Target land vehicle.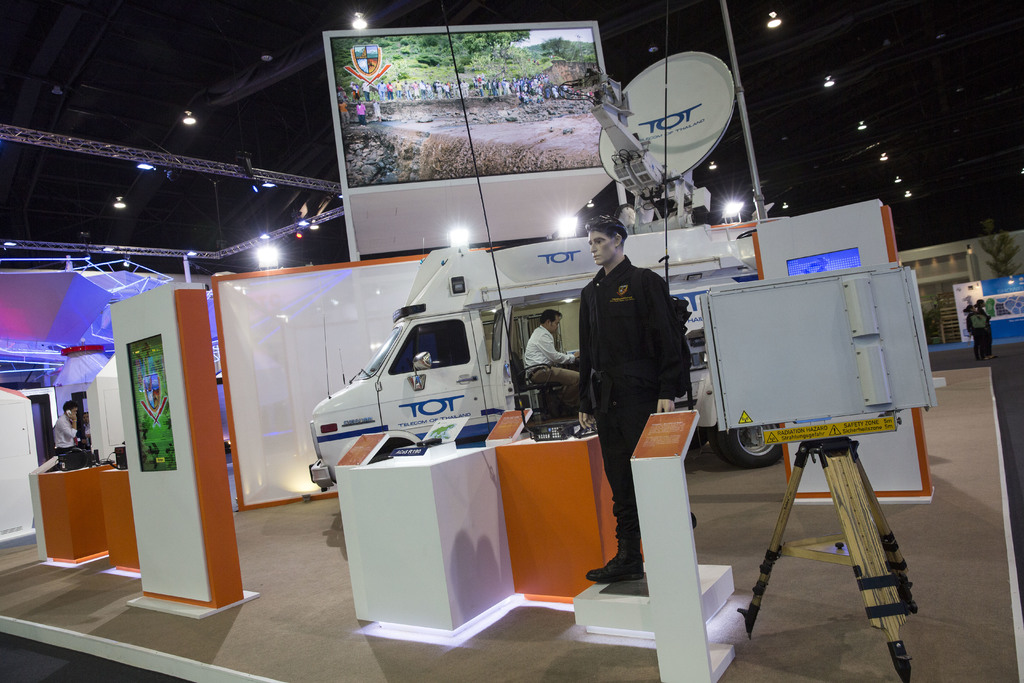
Target region: region(307, 69, 793, 475).
